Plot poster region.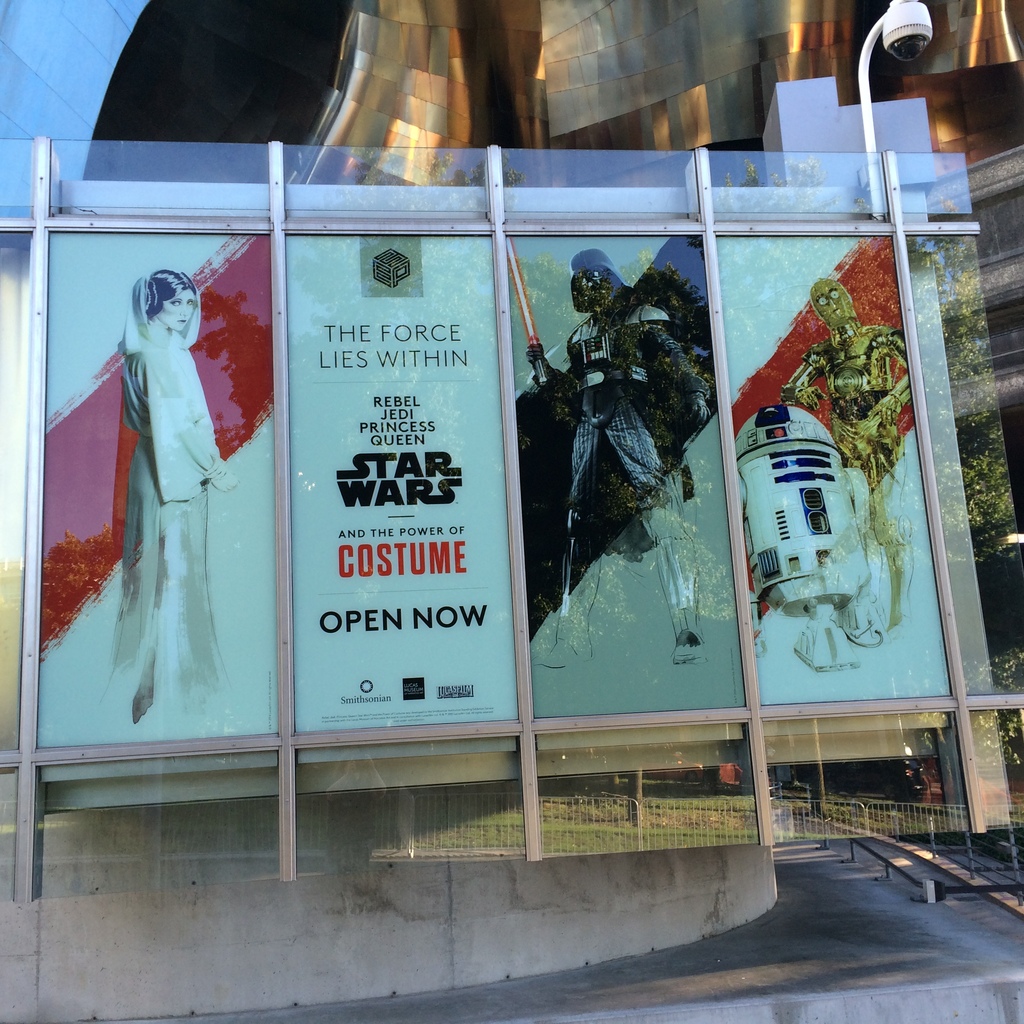
Plotted at (714,238,950,701).
